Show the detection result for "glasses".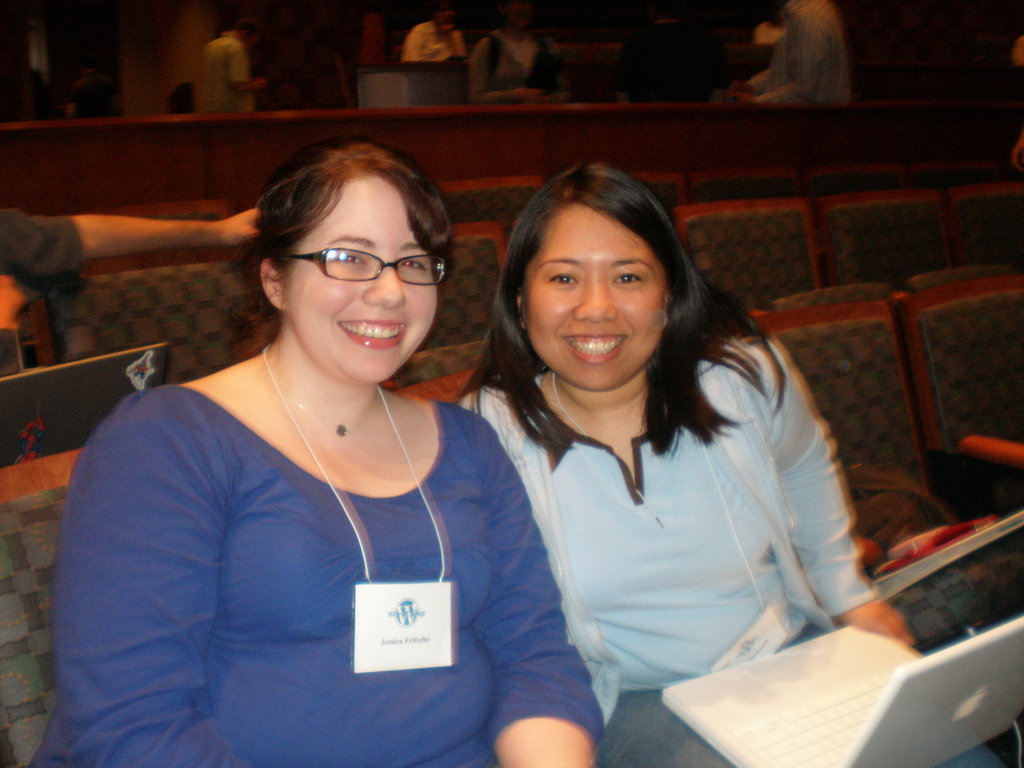
box=[275, 233, 444, 292].
